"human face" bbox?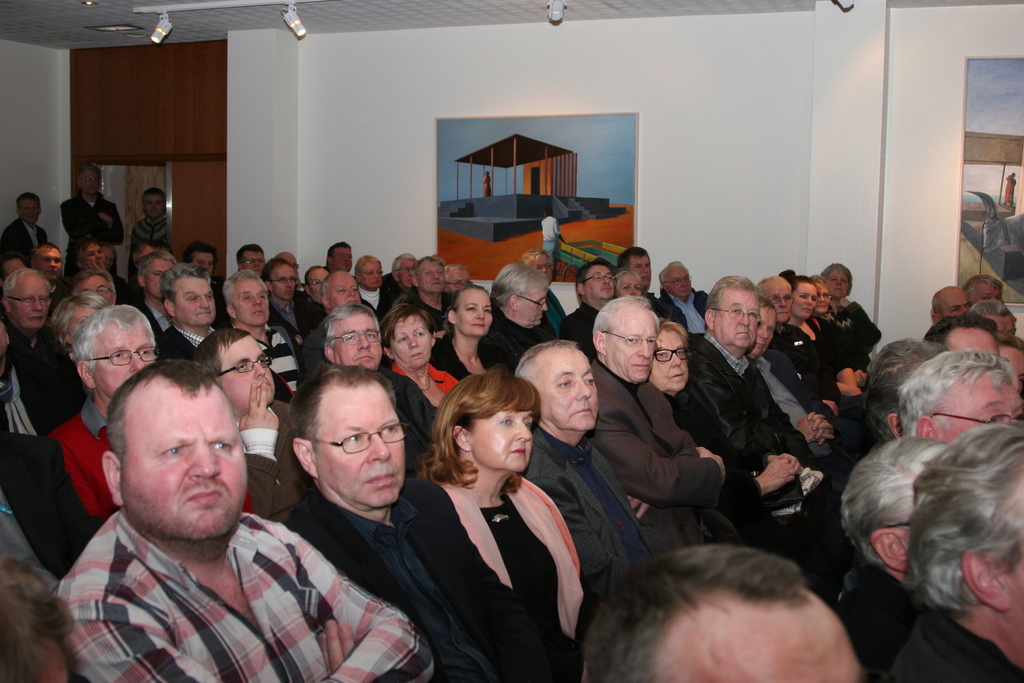
(817, 284, 831, 310)
